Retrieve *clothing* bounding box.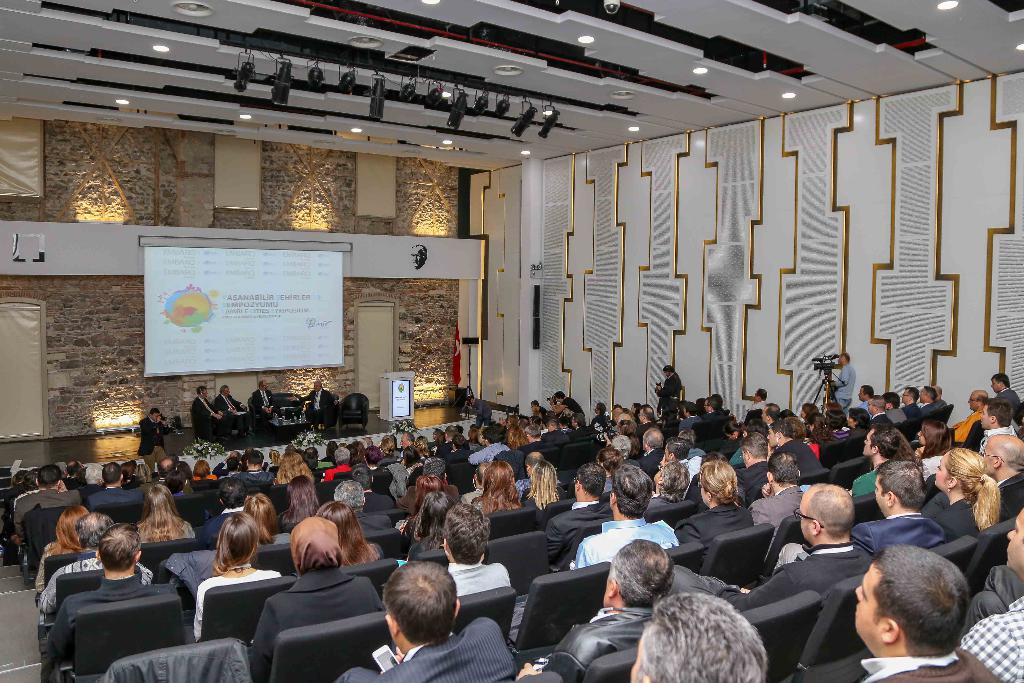
Bounding box: (x1=446, y1=557, x2=519, y2=602).
